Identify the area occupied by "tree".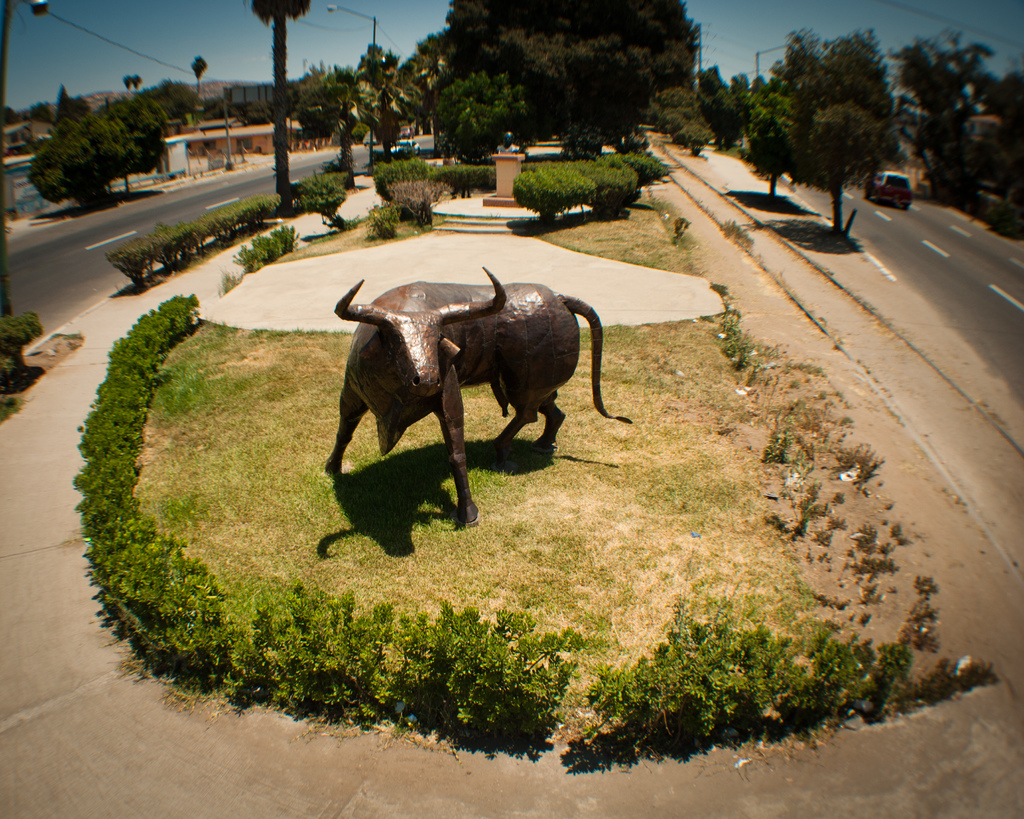
Area: box=[189, 54, 210, 113].
